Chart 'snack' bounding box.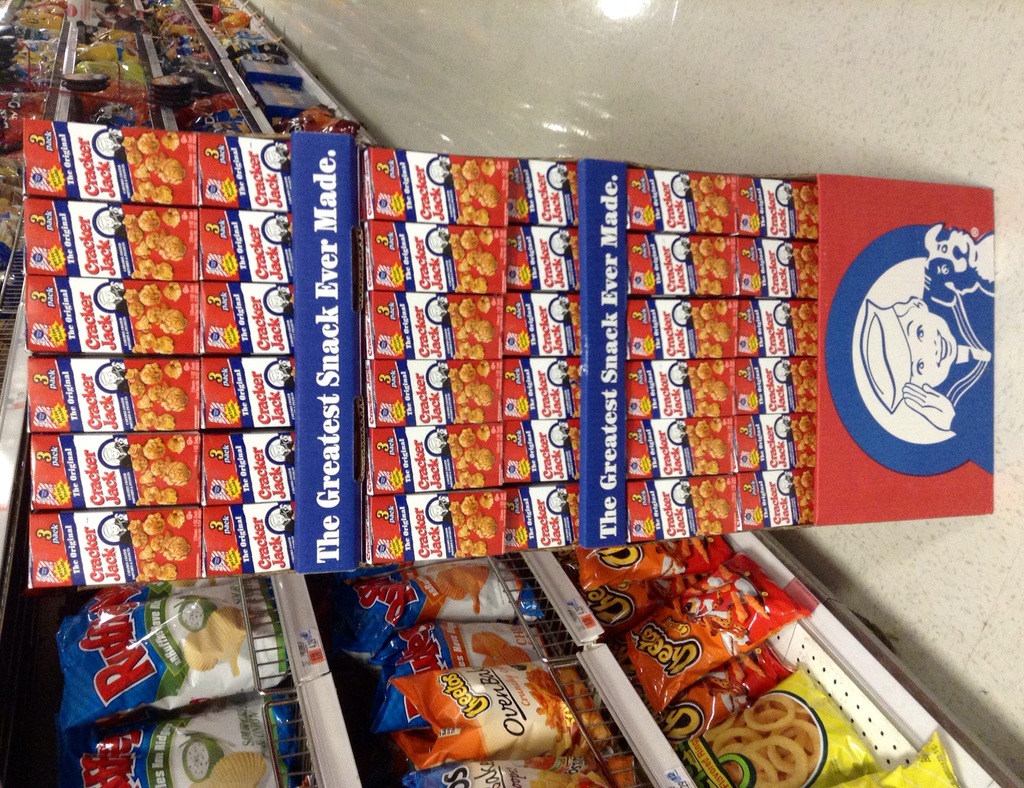
Charted: {"x1": 791, "y1": 359, "x2": 815, "y2": 413}.
